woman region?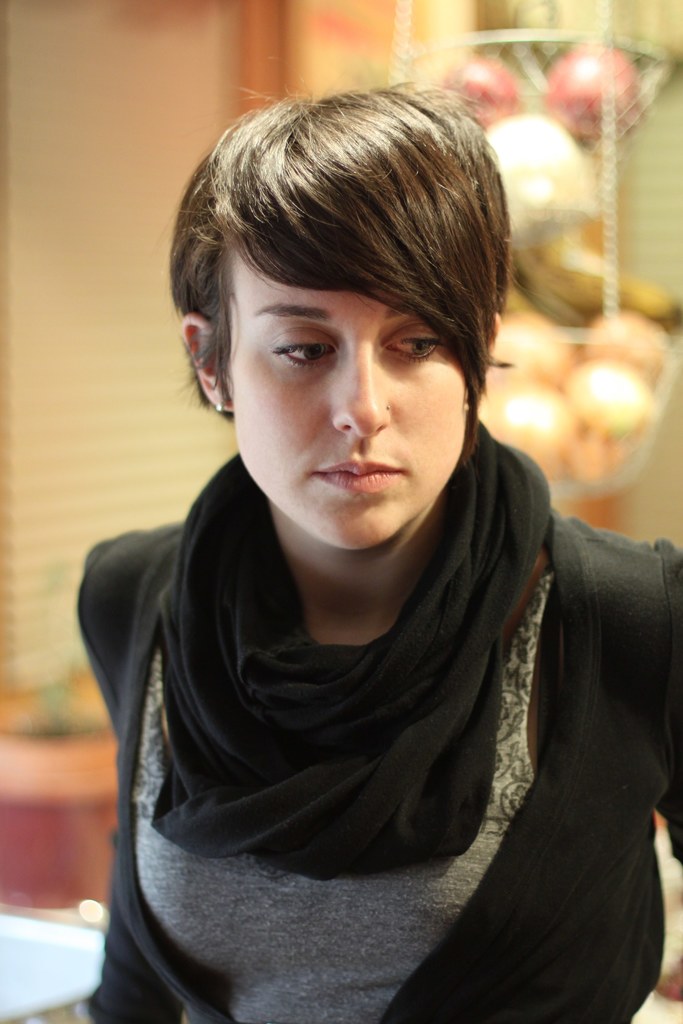
65,107,670,993
